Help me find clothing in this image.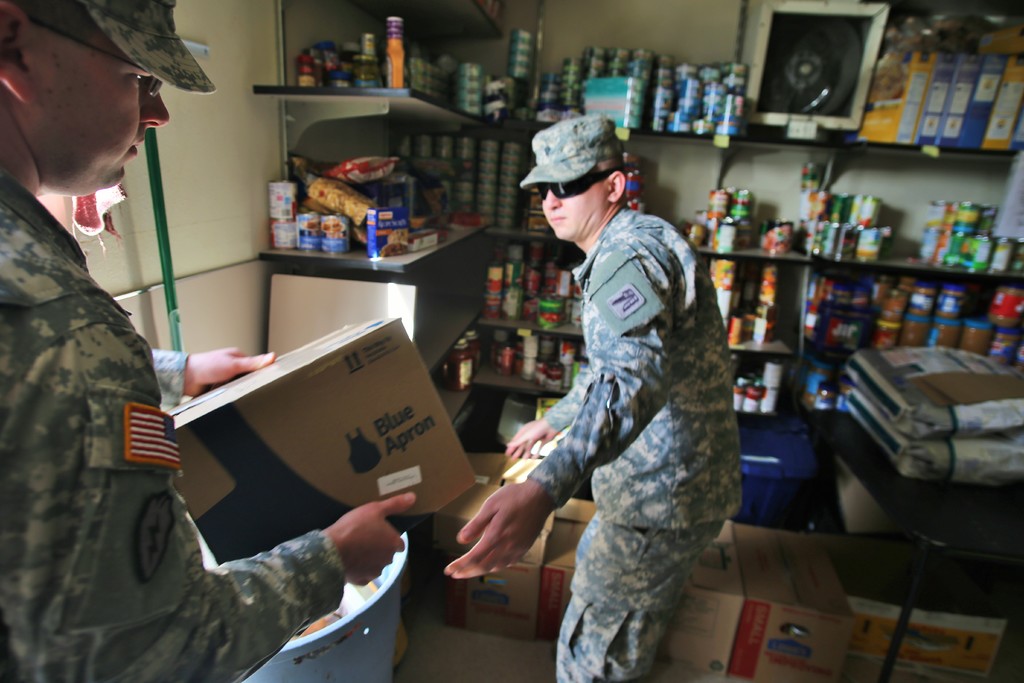
Found it: select_region(0, 168, 341, 682).
